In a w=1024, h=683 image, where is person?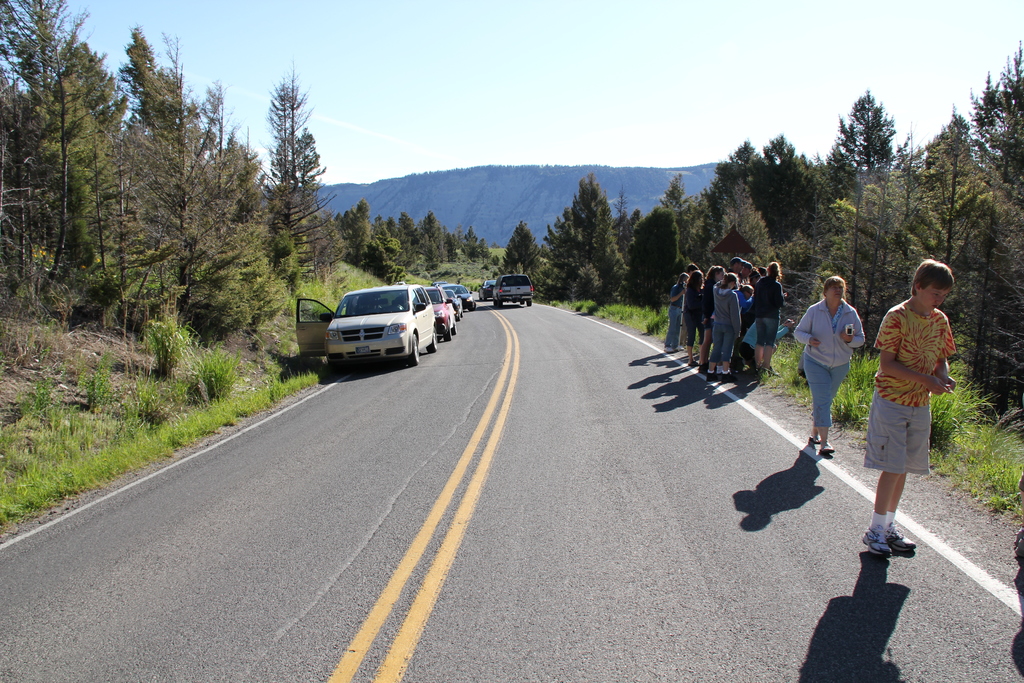
[x1=792, y1=276, x2=868, y2=457].
